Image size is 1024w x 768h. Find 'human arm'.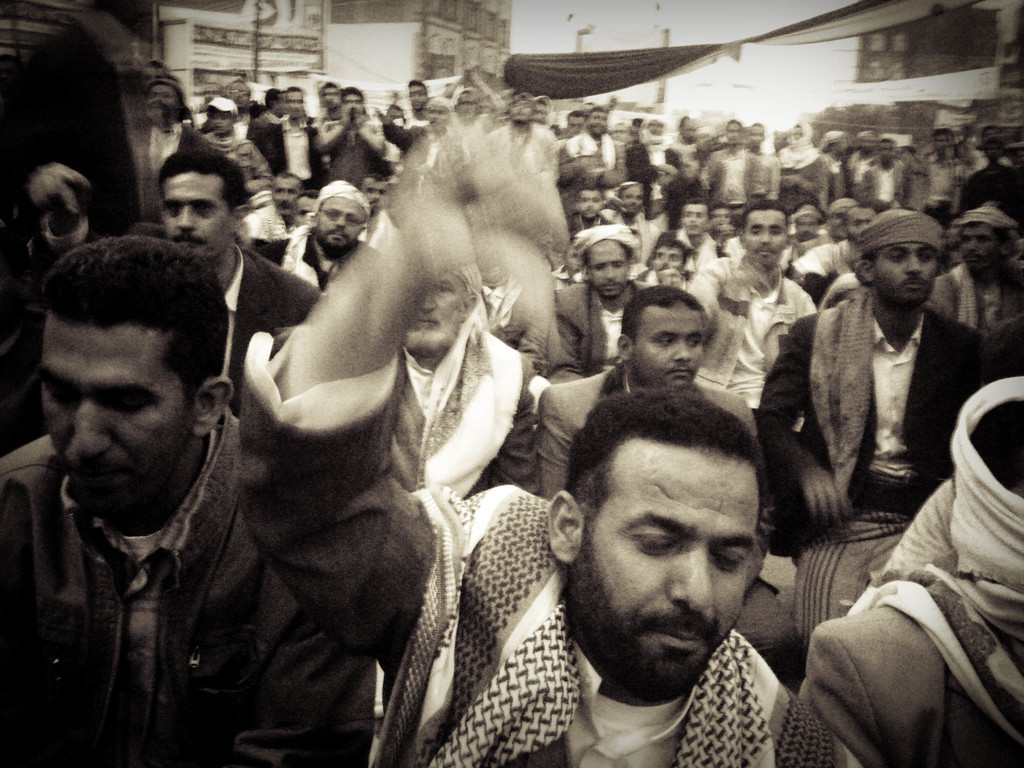
(x1=314, y1=92, x2=356, y2=162).
